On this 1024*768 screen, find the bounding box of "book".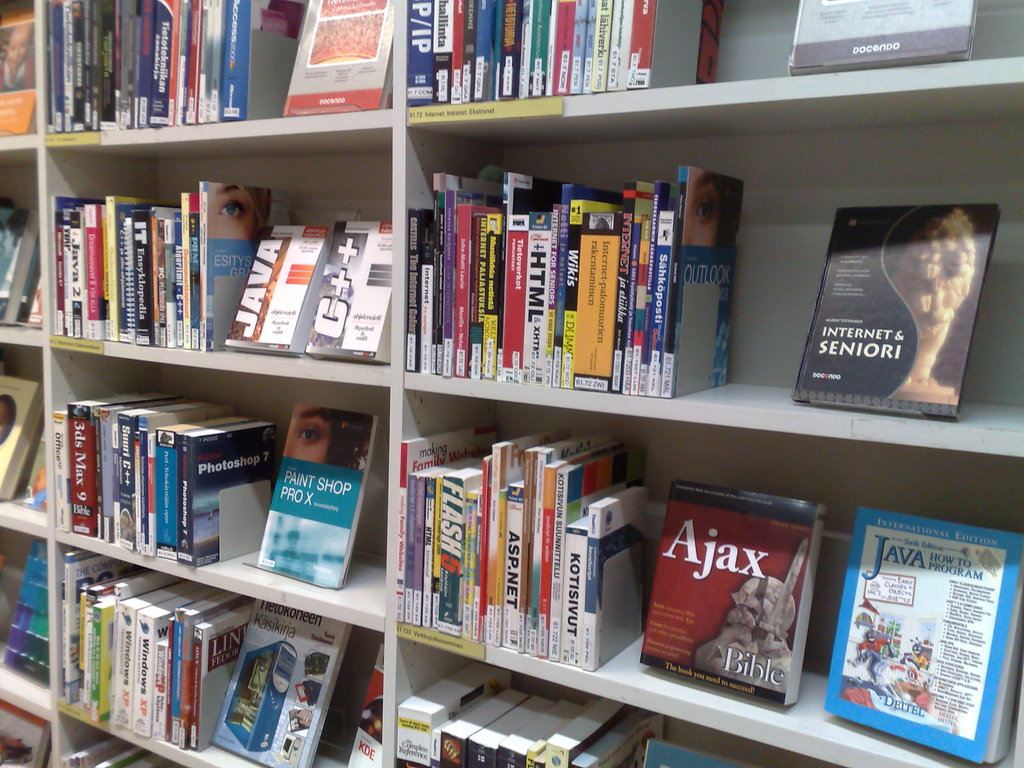
Bounding box: <bbox>794, 204, 998, 415</bbox>.
